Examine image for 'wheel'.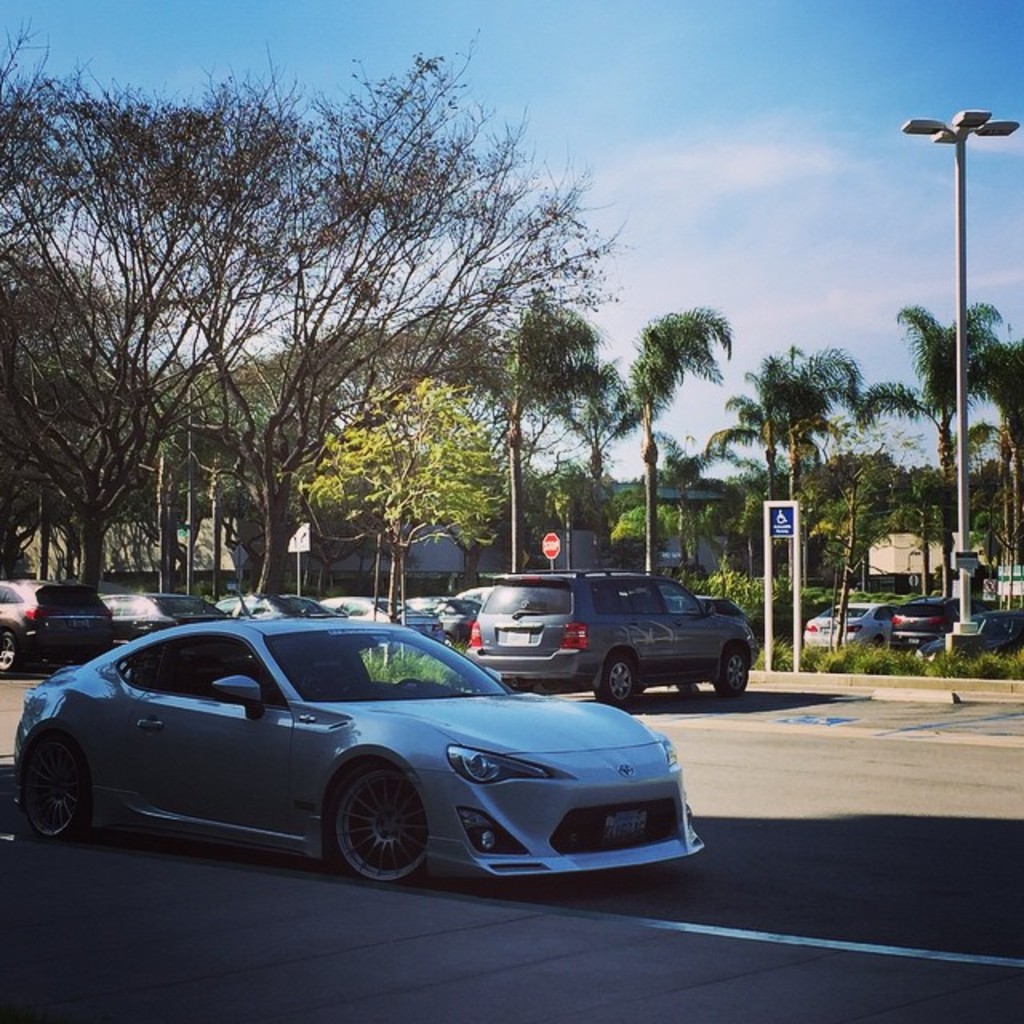
Examination result: (11, 730, 86, 846).
